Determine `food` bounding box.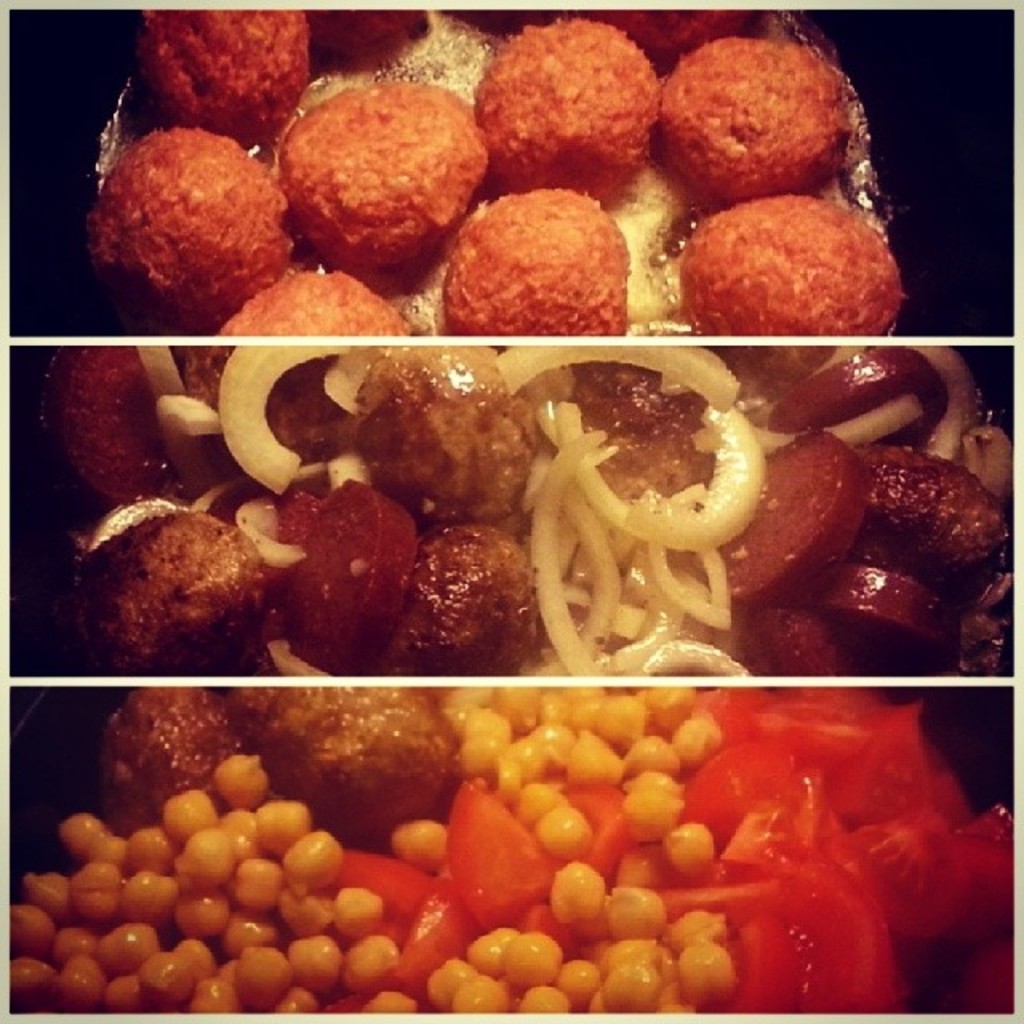
Determined: locate(11, 693, 1013, 1013).
